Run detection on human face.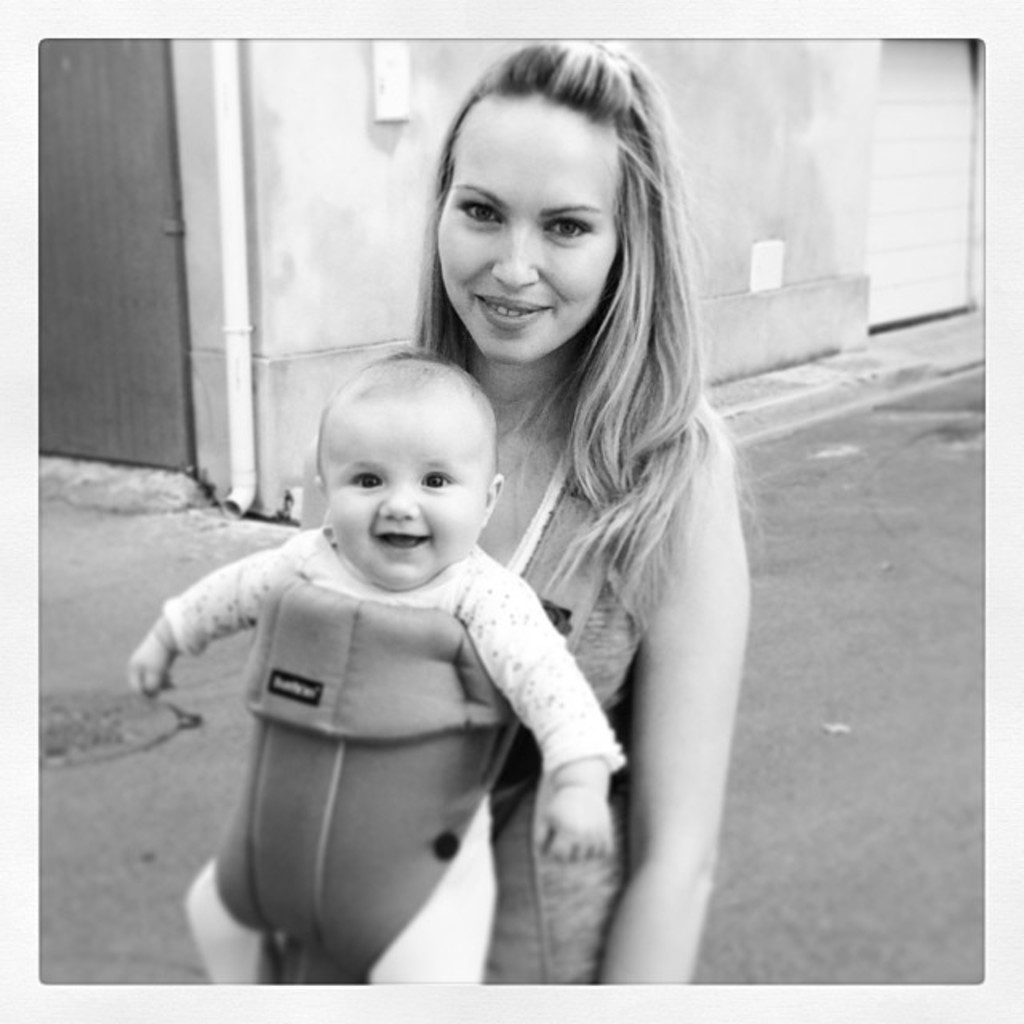
Result: pyautogui.locateOnScreen(427, 83, 646, 357).
